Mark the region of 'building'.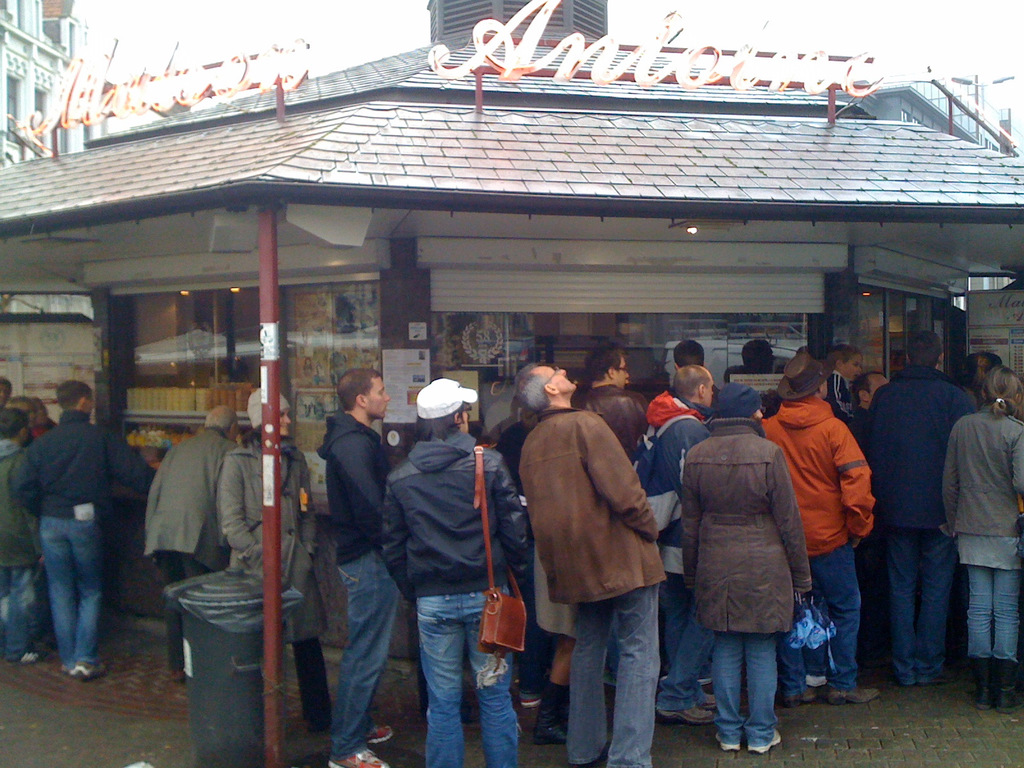
Region: (0,0,89,161).
